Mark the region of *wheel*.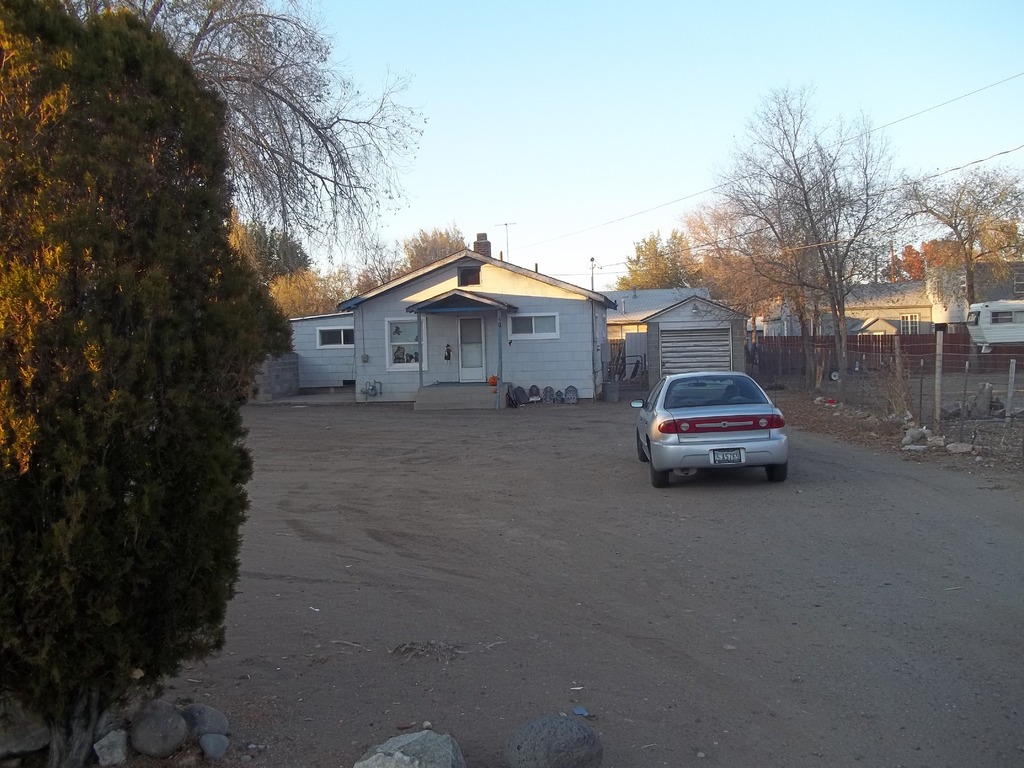
Region: l=637, t=431, r=648, b=461.
